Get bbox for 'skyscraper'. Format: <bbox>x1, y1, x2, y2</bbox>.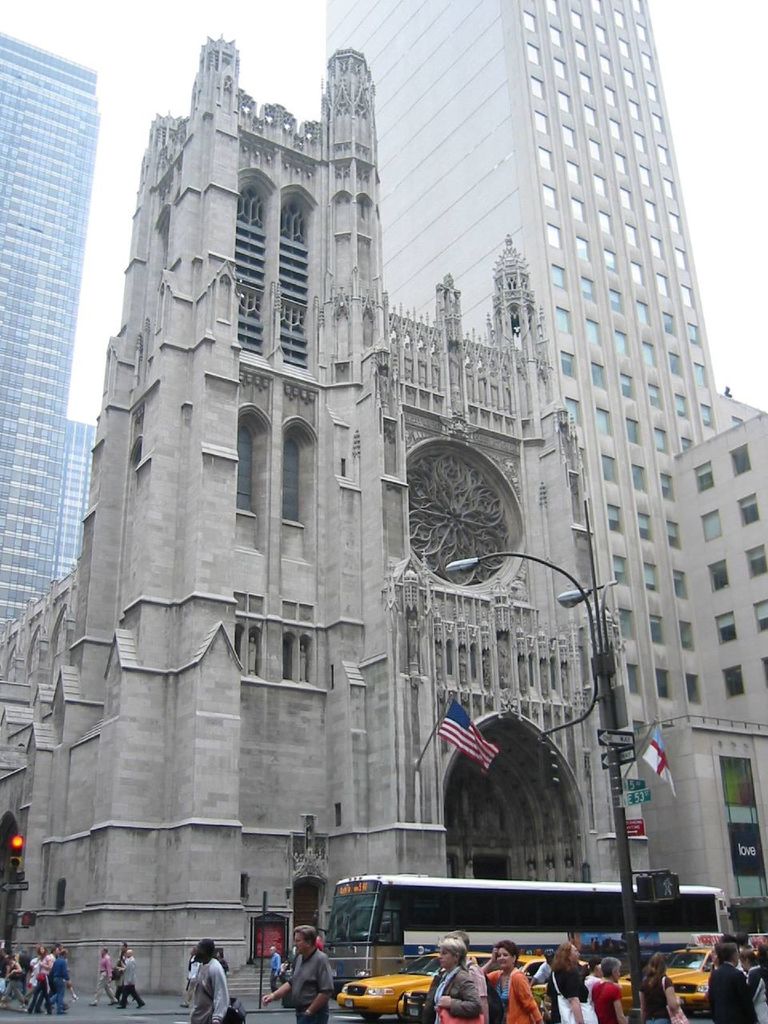
<bbox>328, 0, 767, 901</bbox>.
